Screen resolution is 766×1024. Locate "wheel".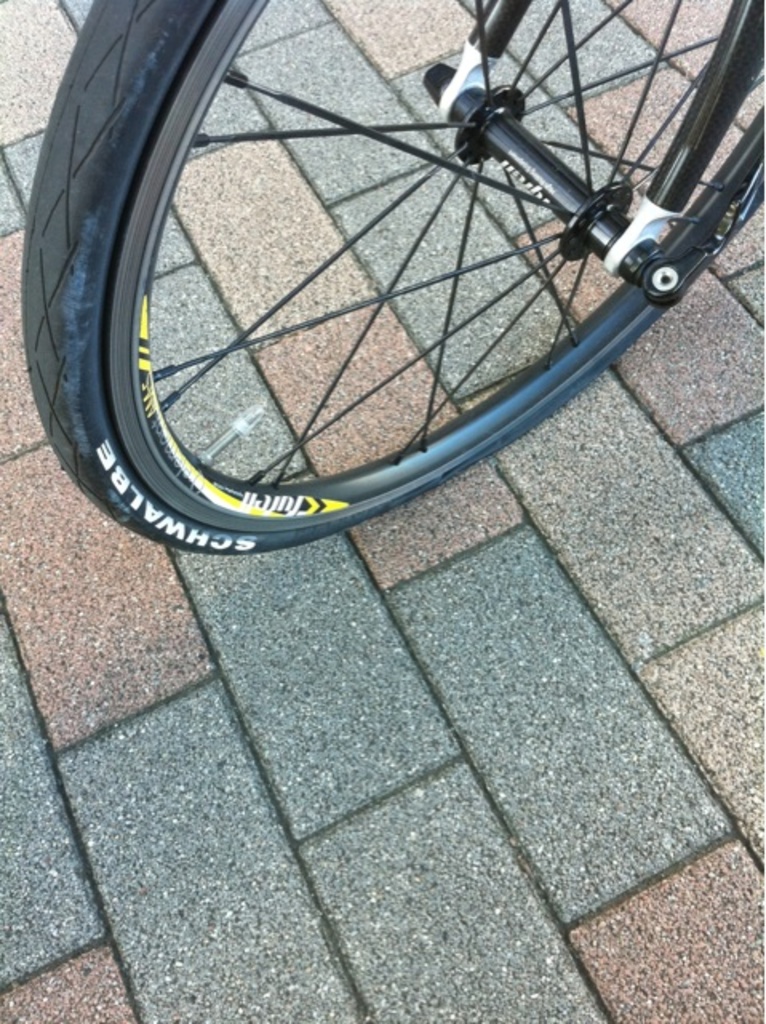
detection(16, 0, 764, 562).
